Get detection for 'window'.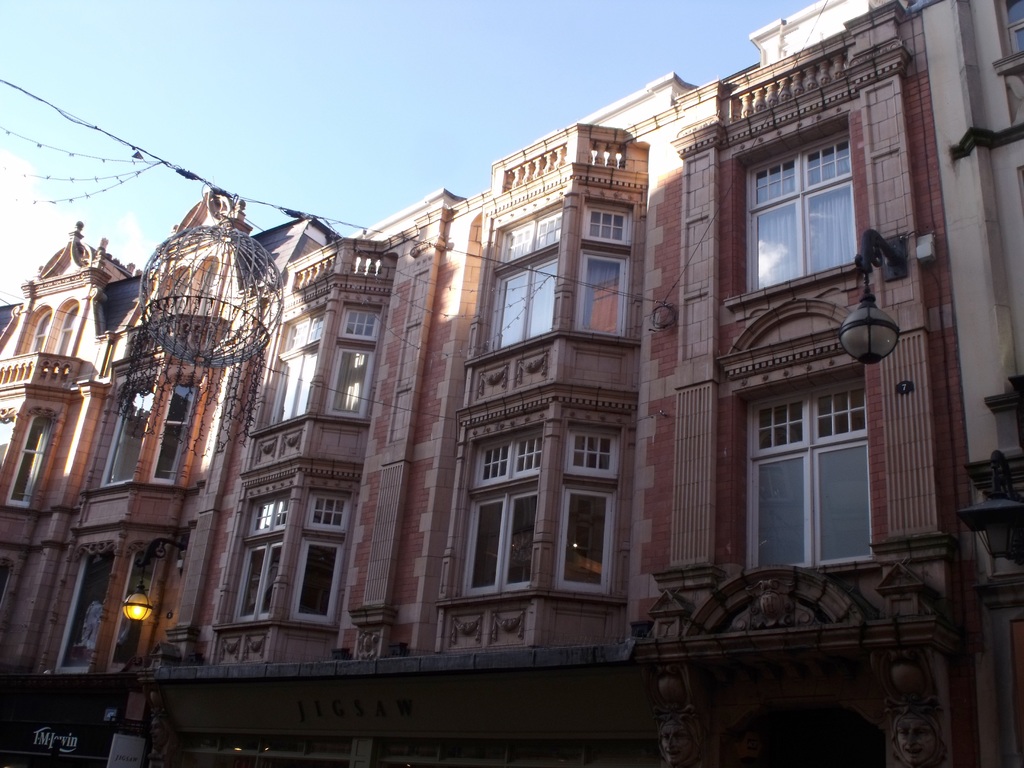
Detection: <region>742, 357, 879, 573</region>.
